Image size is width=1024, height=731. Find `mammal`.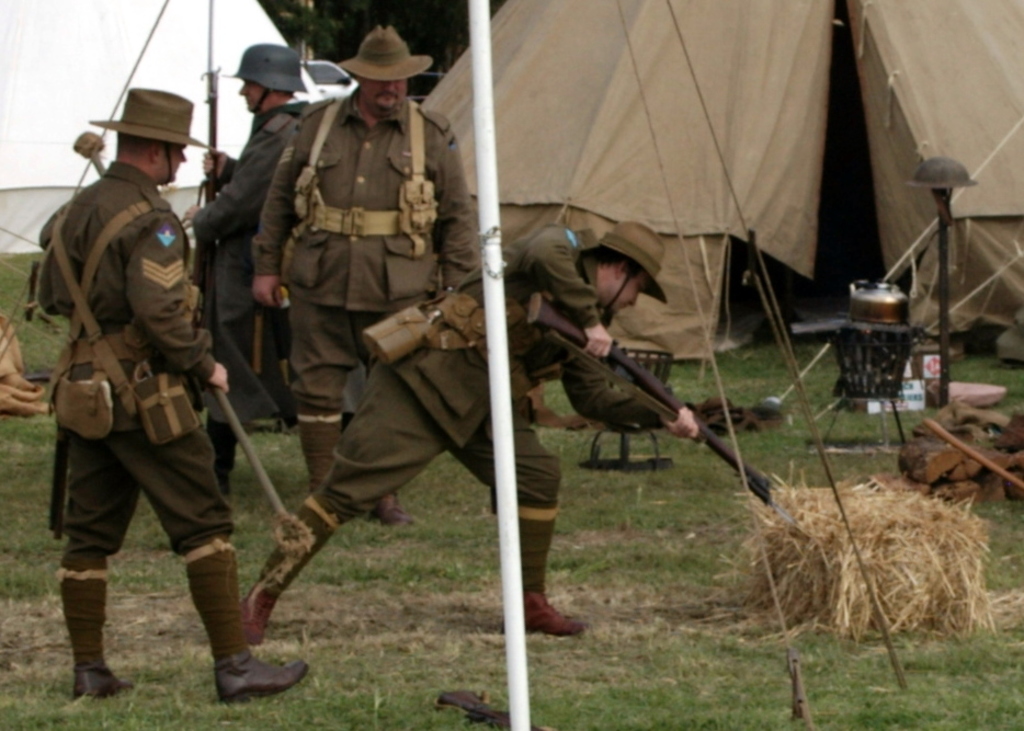
37:85:309:706.
